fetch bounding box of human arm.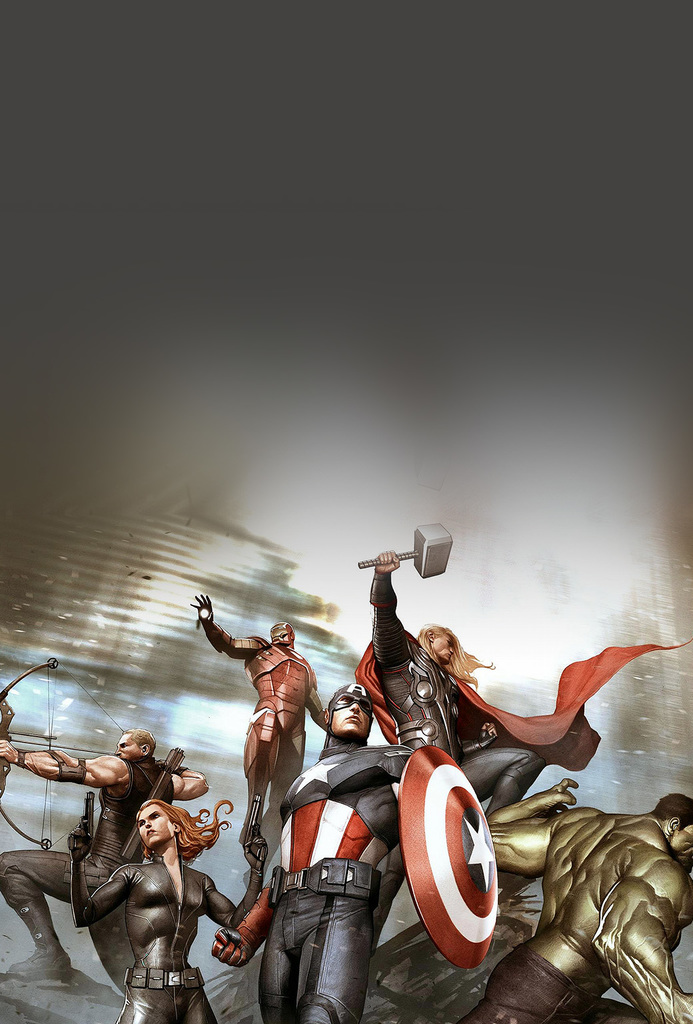
Bbox: box(392, 735, 422, 850).
